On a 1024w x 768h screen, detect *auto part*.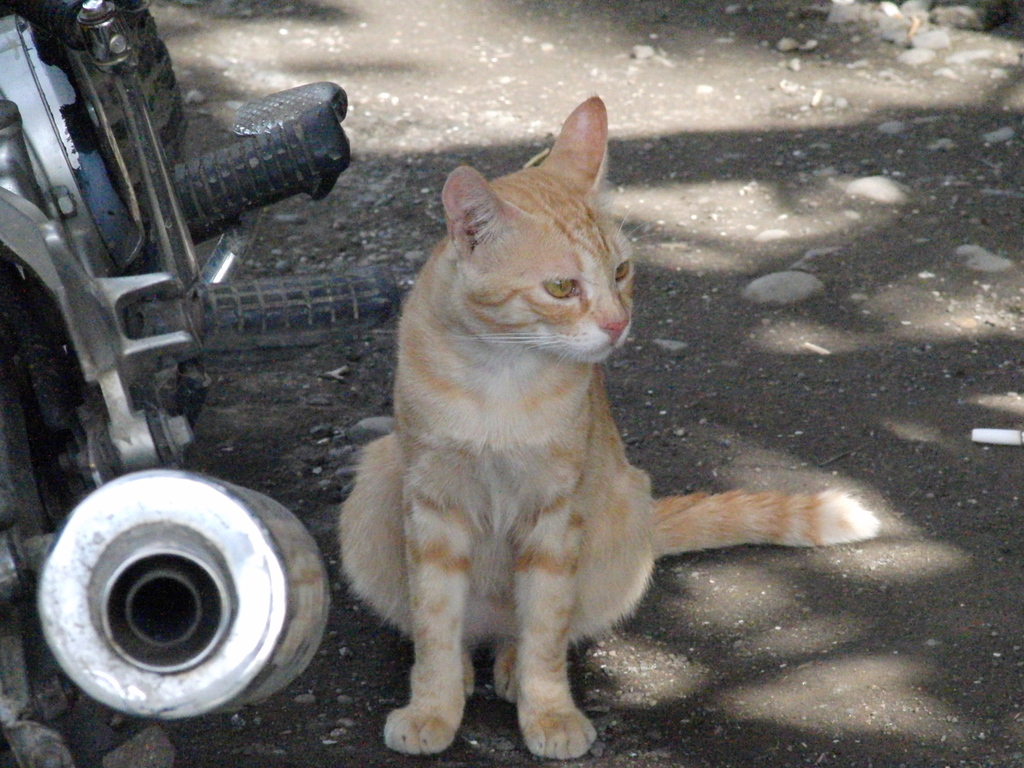
{"left": 39, "top": 464, "right": 328, "bottom": 705}.
